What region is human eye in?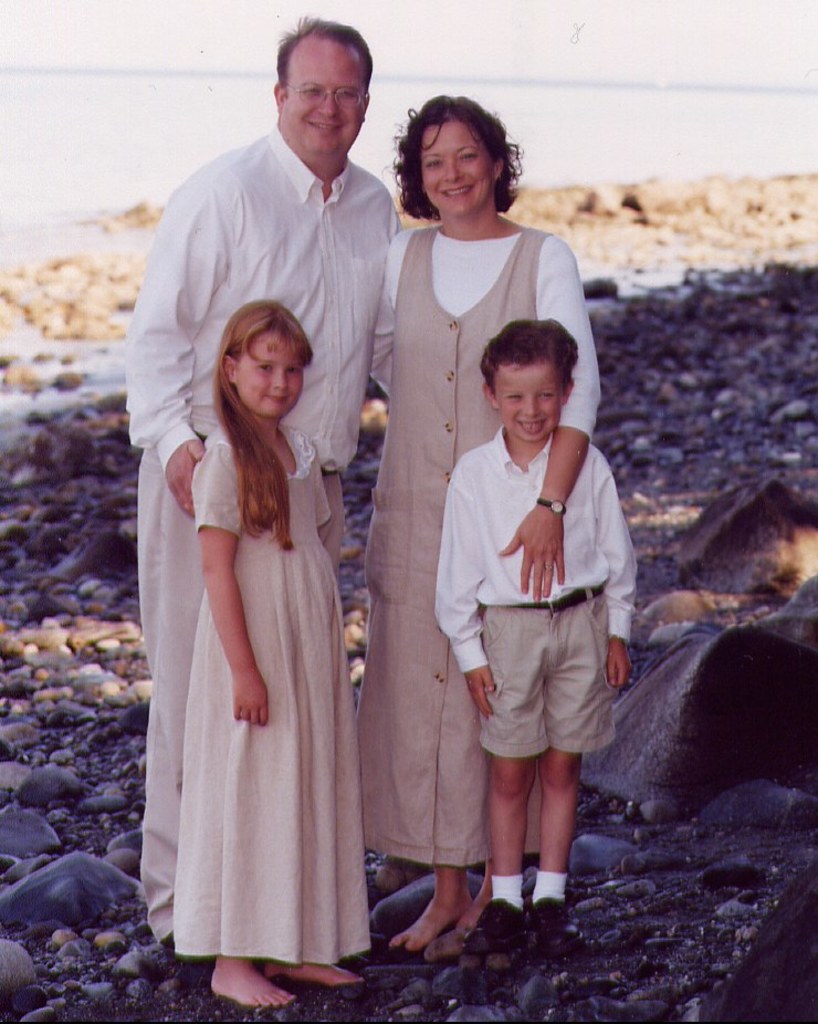
499,390,522,405.
